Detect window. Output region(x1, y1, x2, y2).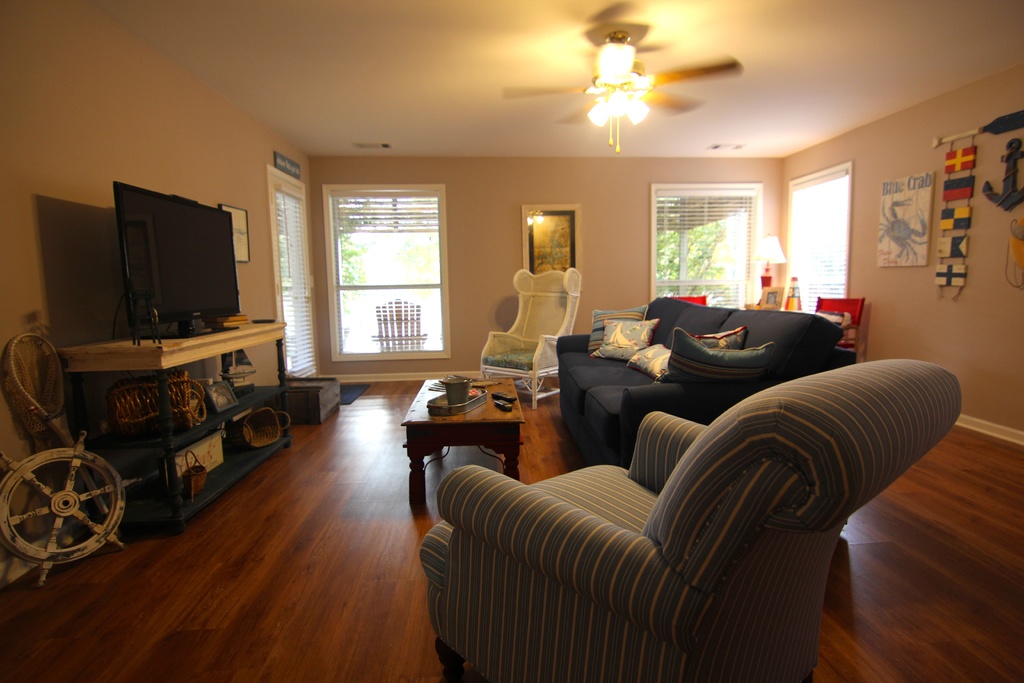
region(269, 165, 321, 383).
